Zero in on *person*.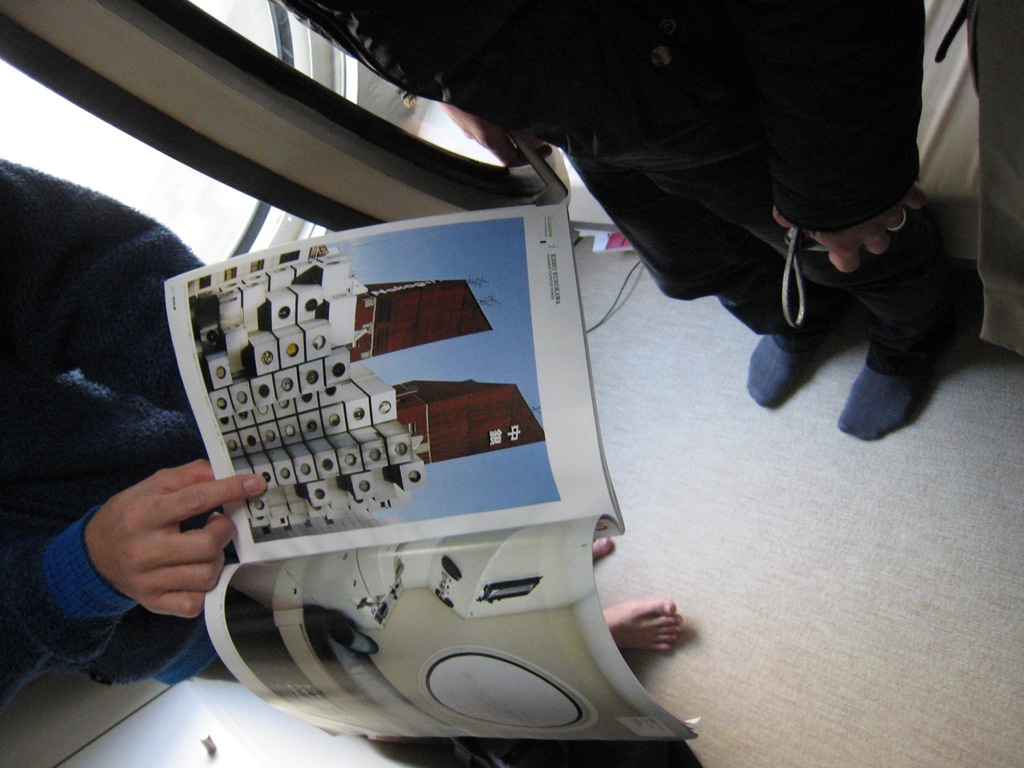
Zeroed in: detection(0, 154, 687, 710).
